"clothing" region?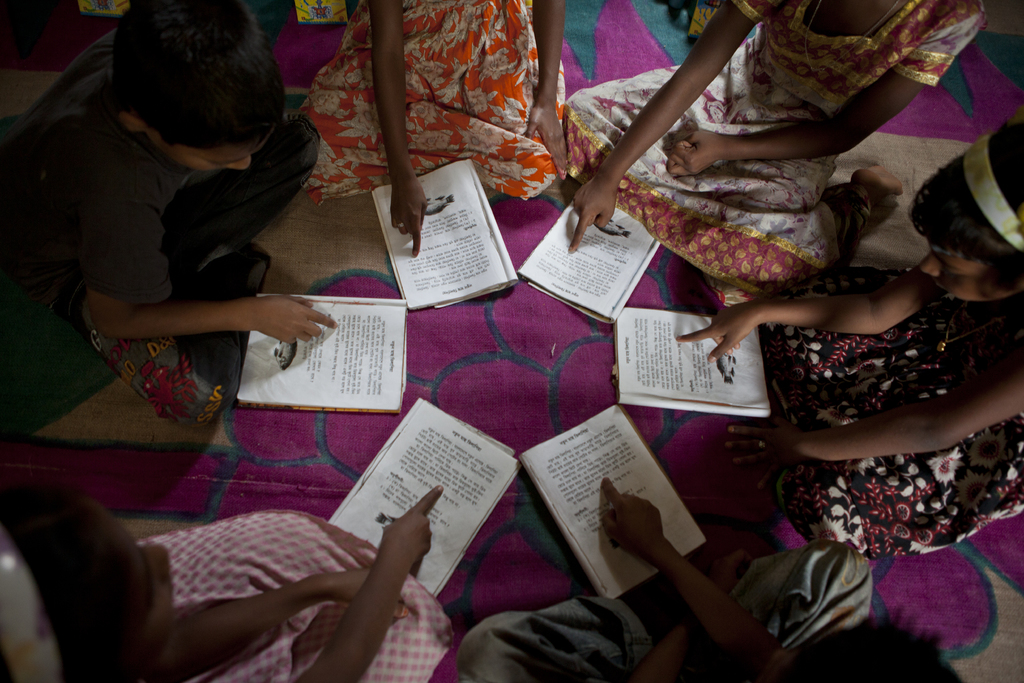
{"left": 549, "top": 0, "right": 991, "bottom": 311}
